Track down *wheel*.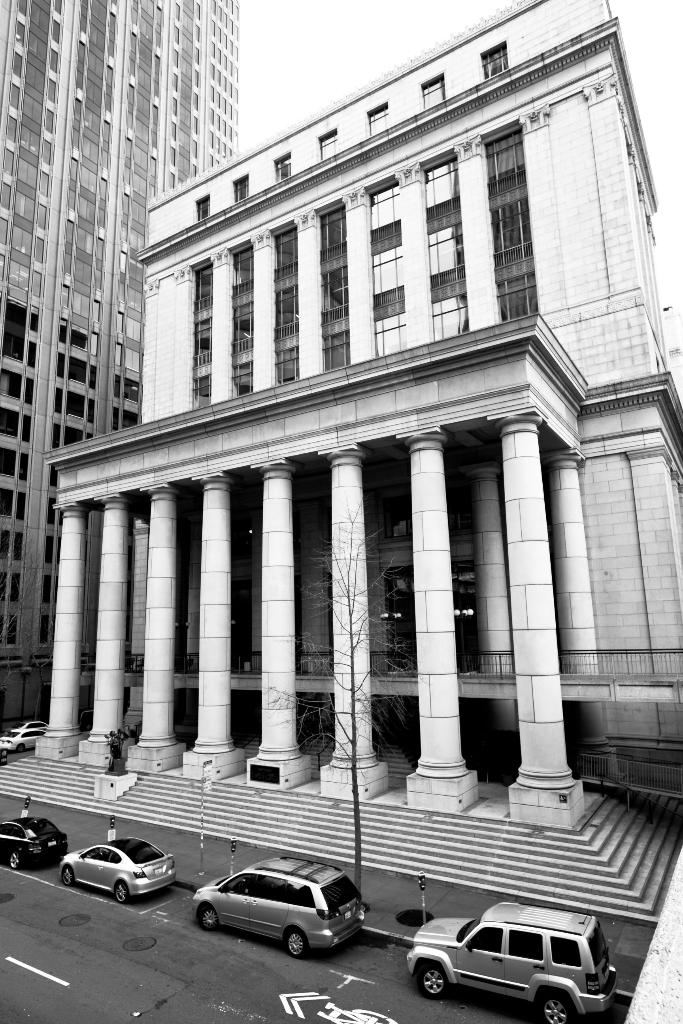
Tracked to 412,953,447,1005.
